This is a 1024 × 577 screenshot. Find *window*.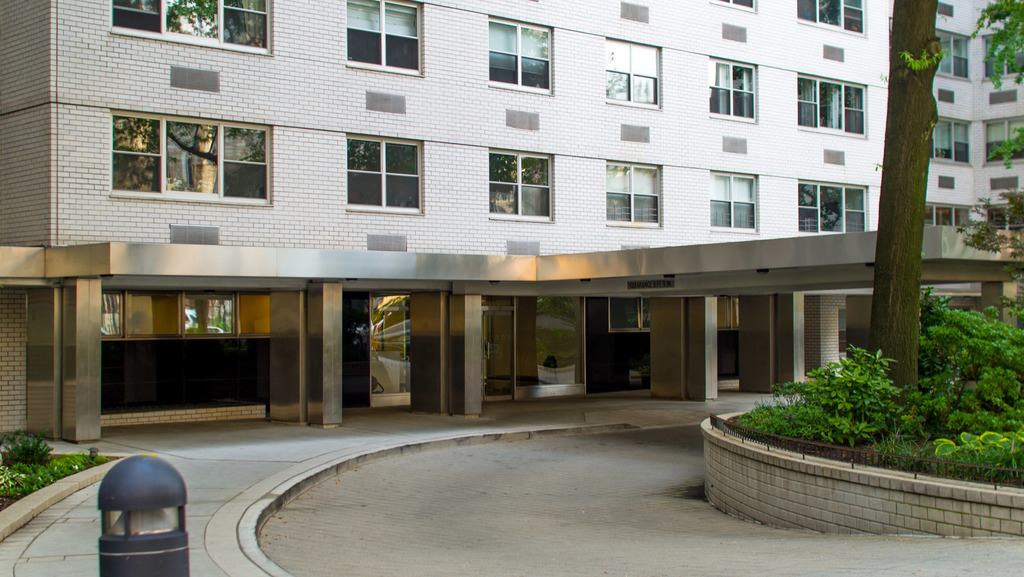
Bounding box: bbox=[932, 115, 977, 160].
